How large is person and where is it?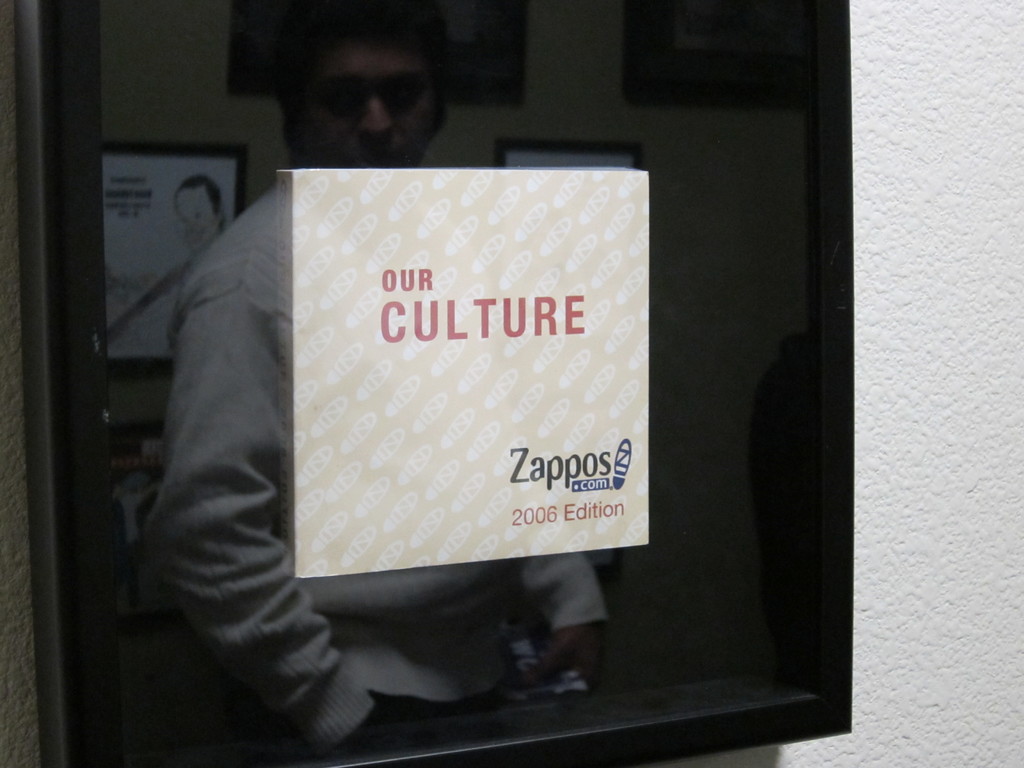
Bounding box: (left=135, top=0, right=605, bottom=758).
